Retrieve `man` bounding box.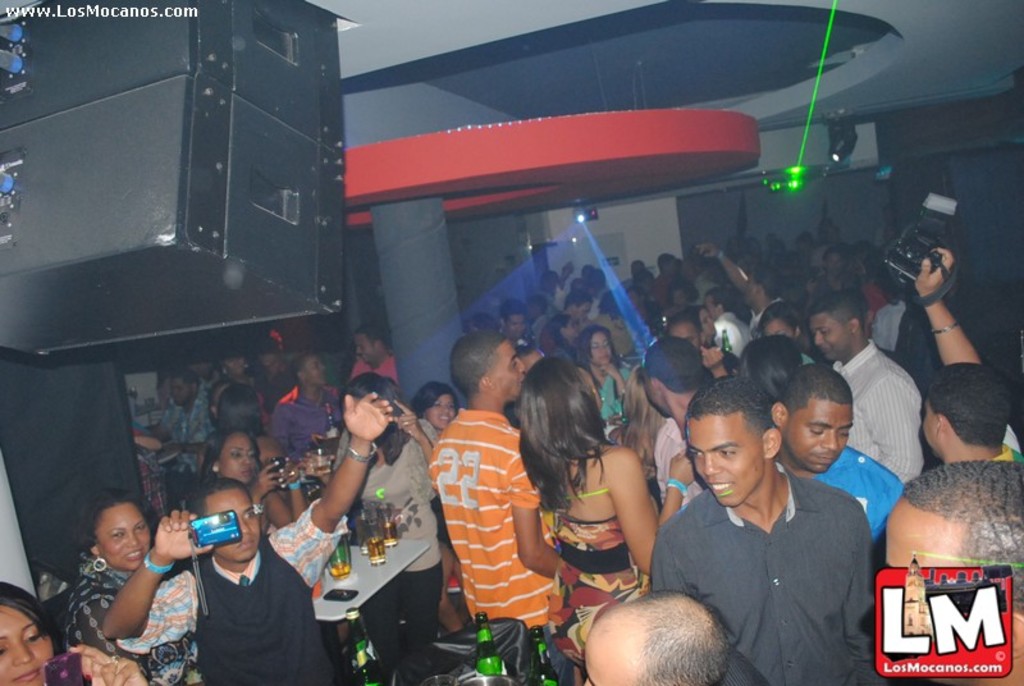
Bounding box: region(689, 237, 791, 325).
